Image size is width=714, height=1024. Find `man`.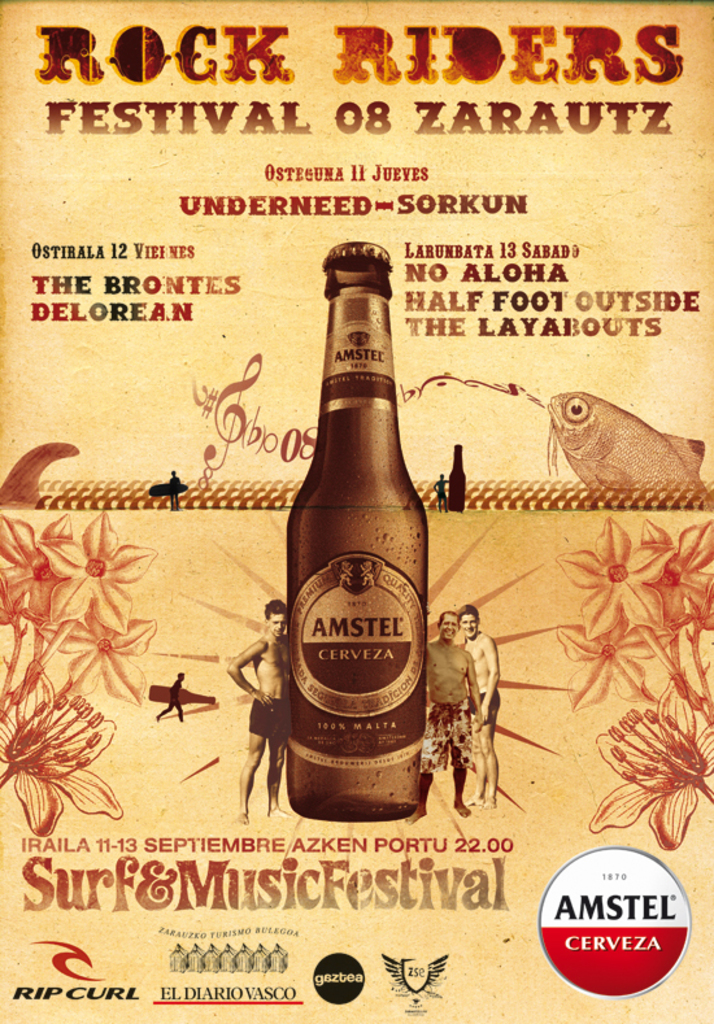
l=408, t=613, r=474, b=822.
